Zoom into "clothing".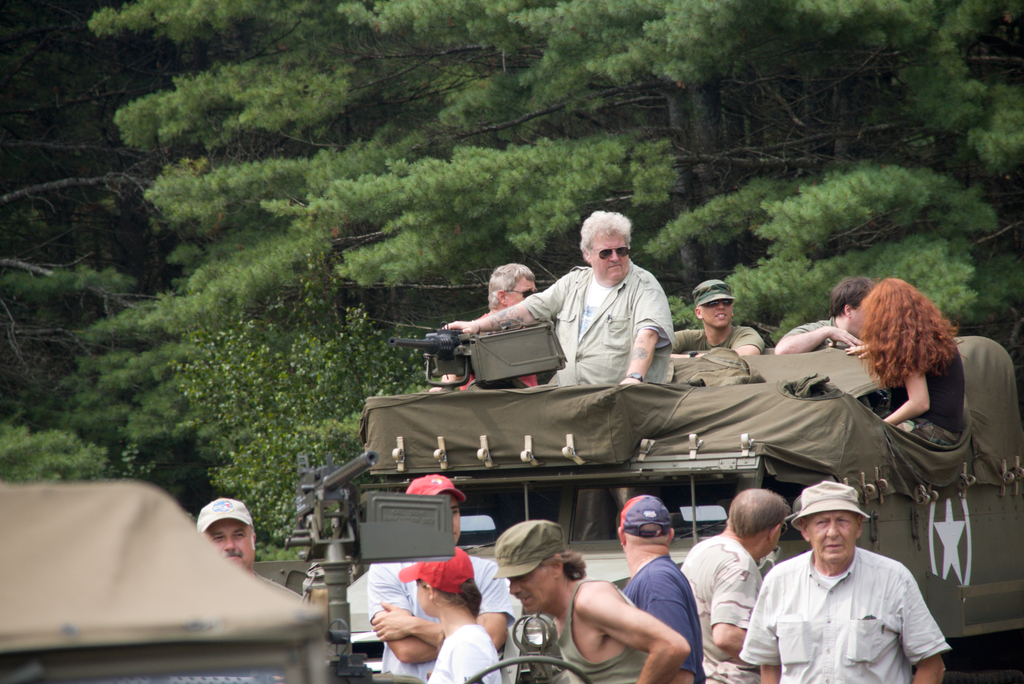
Zoom target: select_region(887, 334, 970, 456).
